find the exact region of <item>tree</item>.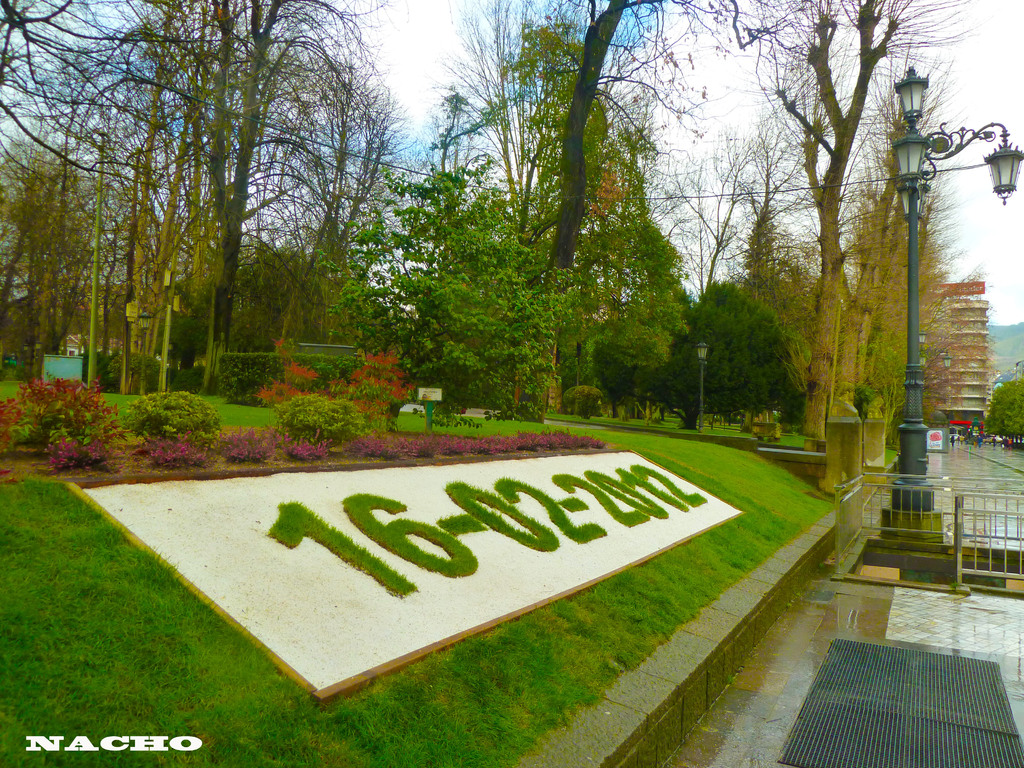
Exact region: (426,18,698,400).
